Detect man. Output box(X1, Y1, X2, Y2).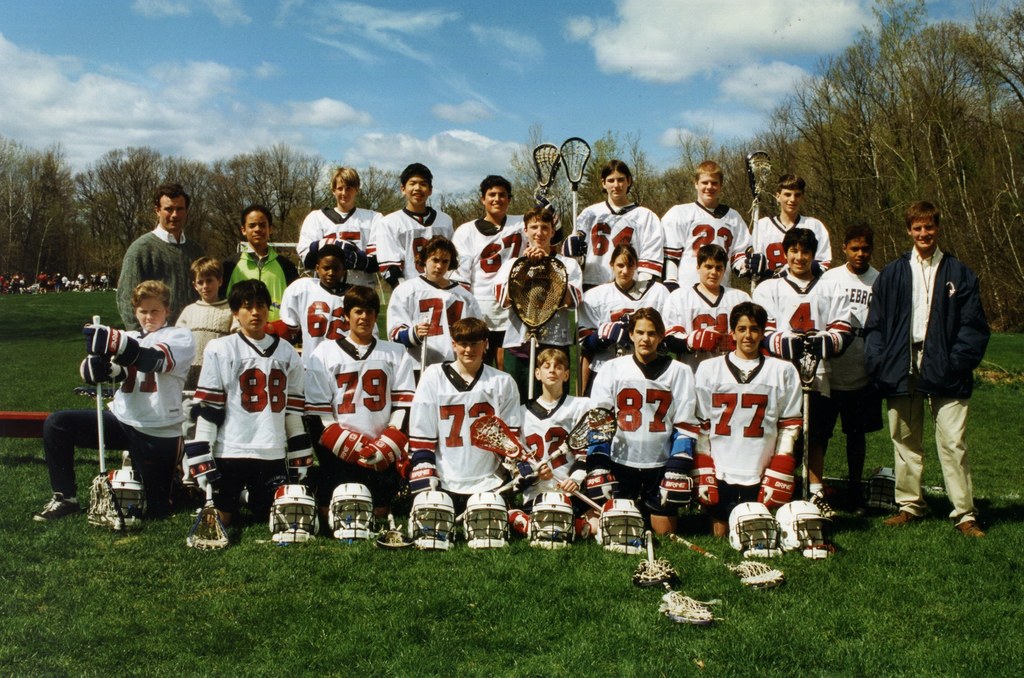
box(220, 207, 296, 315).
